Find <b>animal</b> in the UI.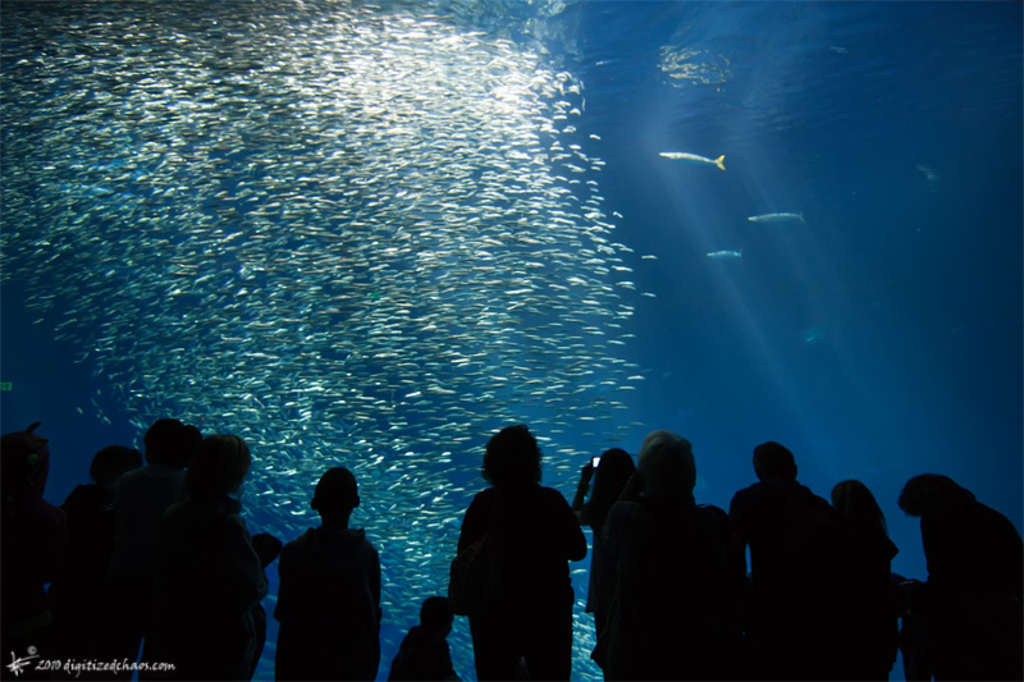
UI element at box=[748, 211, 809, 223].
